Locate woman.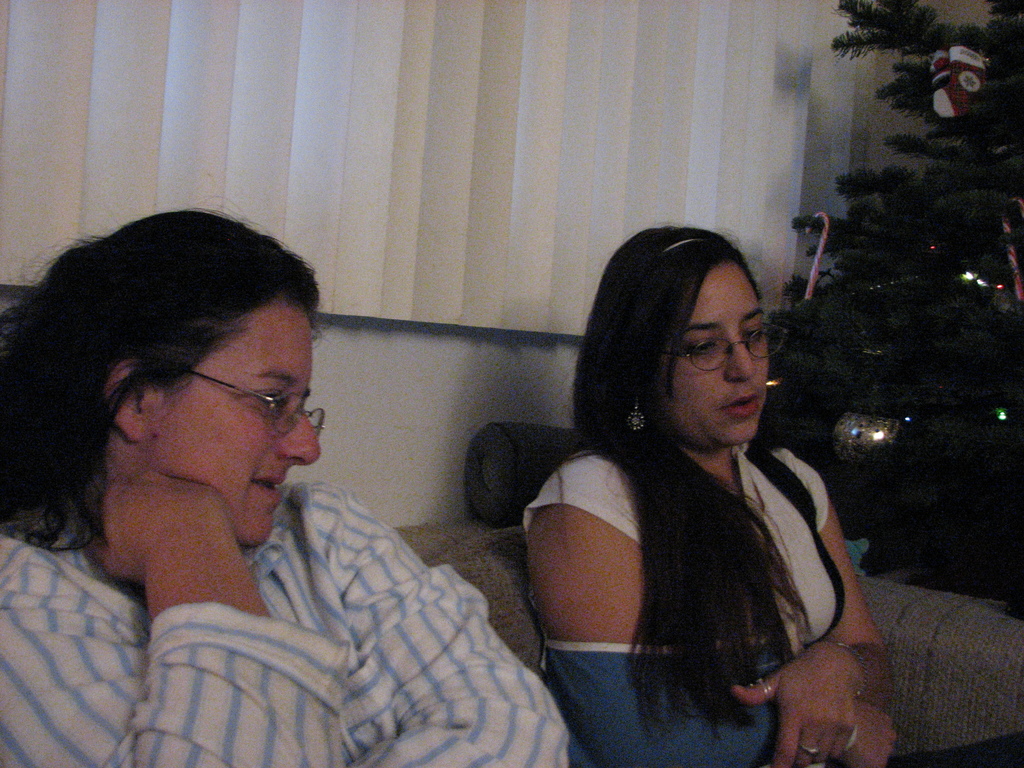
Bounding box: {"left": 0, "top": 206, "right": 575, "bottom": 767}.
